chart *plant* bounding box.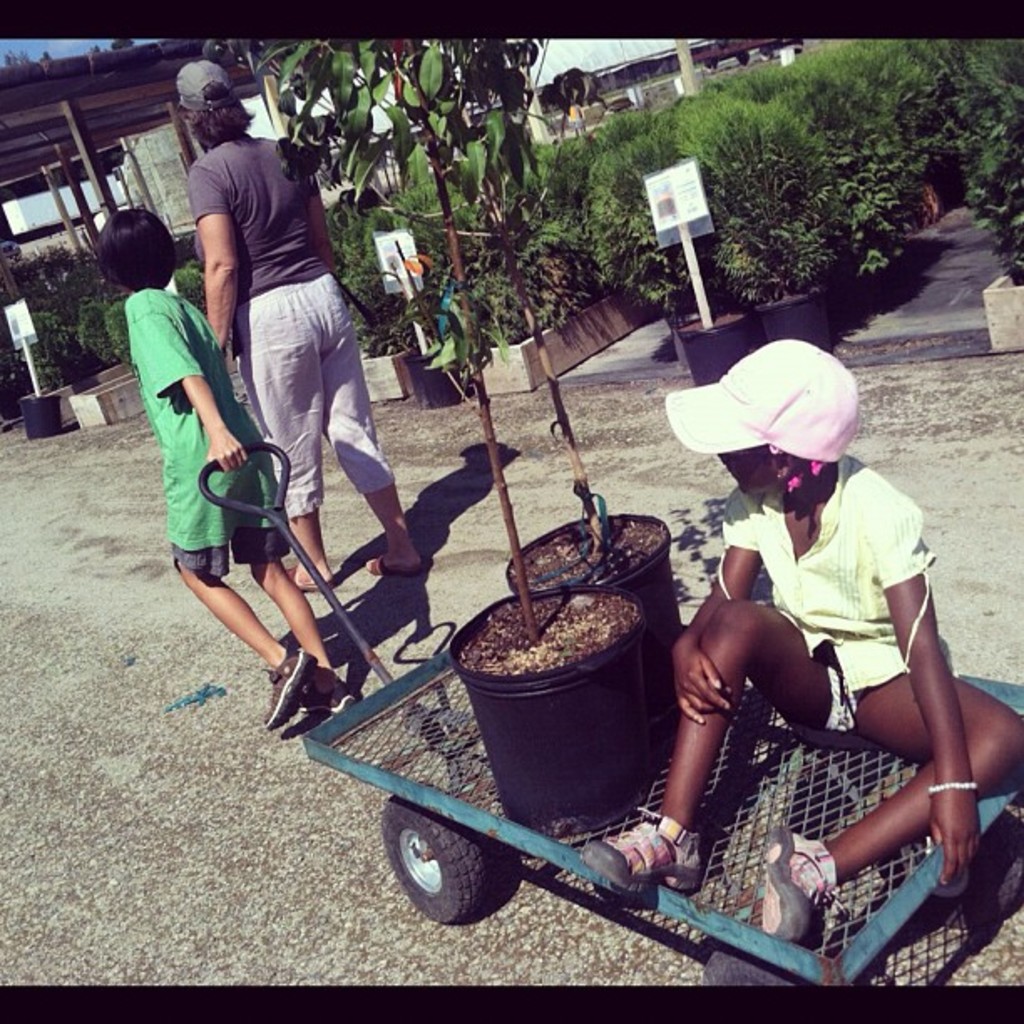
Charted: (3, 301, 105, 383).
